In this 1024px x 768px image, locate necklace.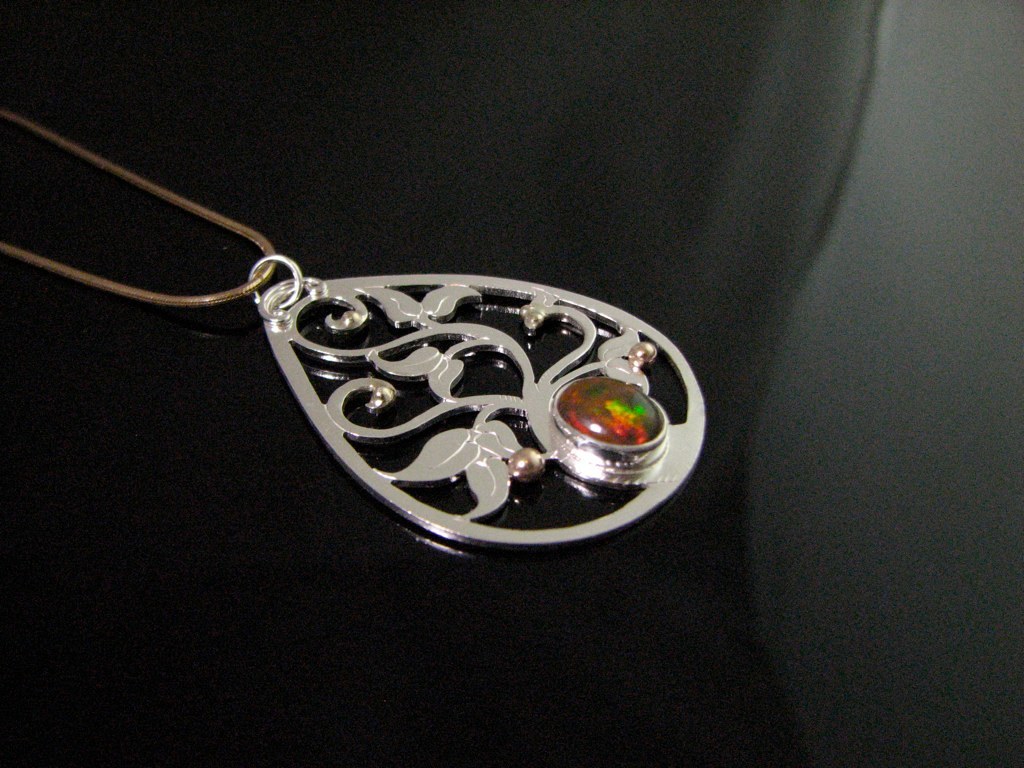
Bounding box: locate(43, 27, 732, 560).
